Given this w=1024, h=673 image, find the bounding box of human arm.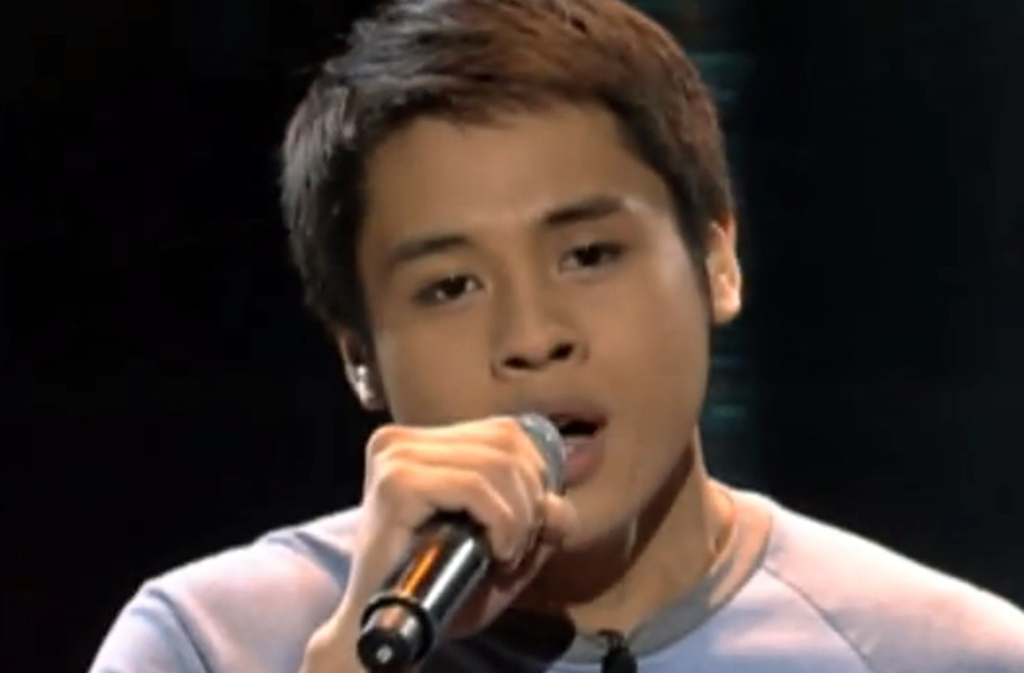
x1=90, y1=422, x2=568, y2=672.
